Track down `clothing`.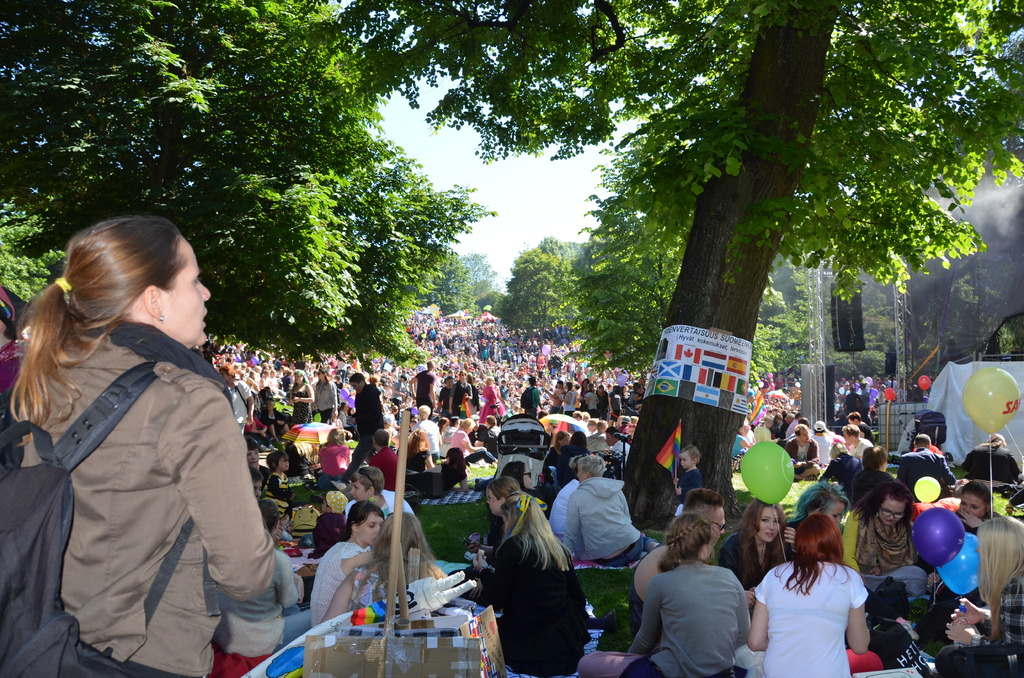
Tracked to [x1=334, y1=490, x2=414, y2=508].
